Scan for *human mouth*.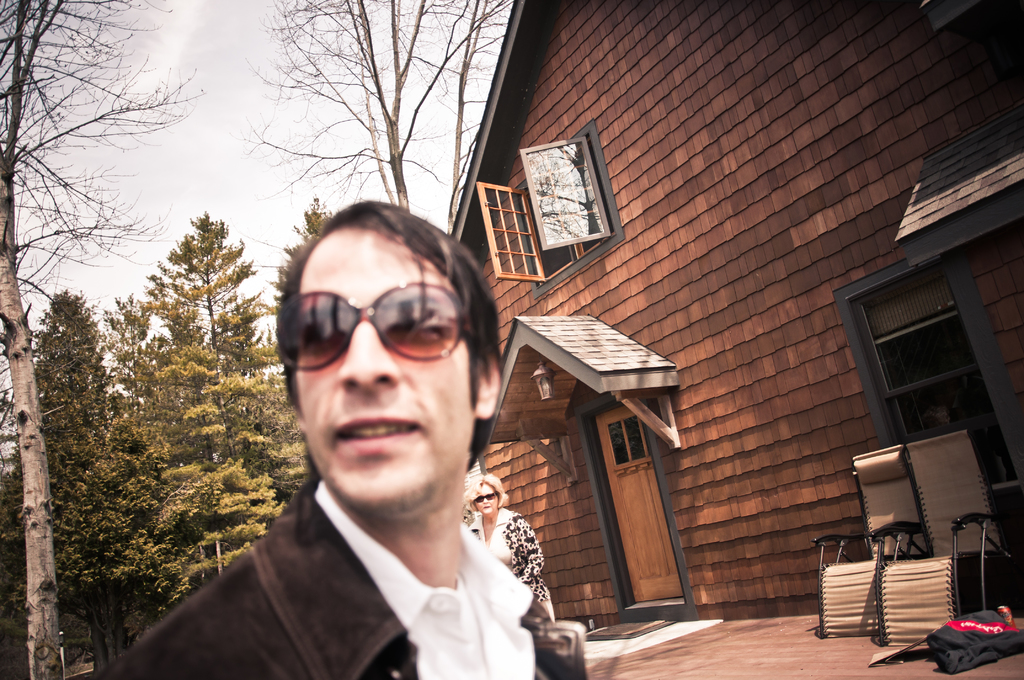
Scan result: [331, 396, 427, 460].
